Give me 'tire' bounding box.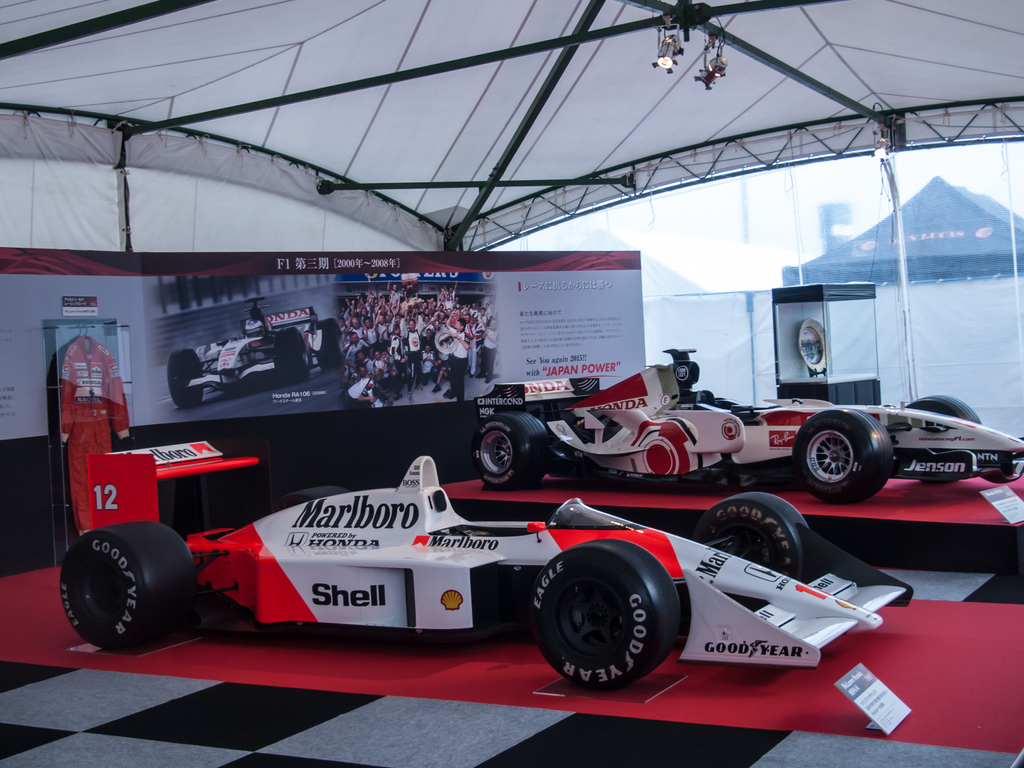
<box>713,396,744,406</box>.
